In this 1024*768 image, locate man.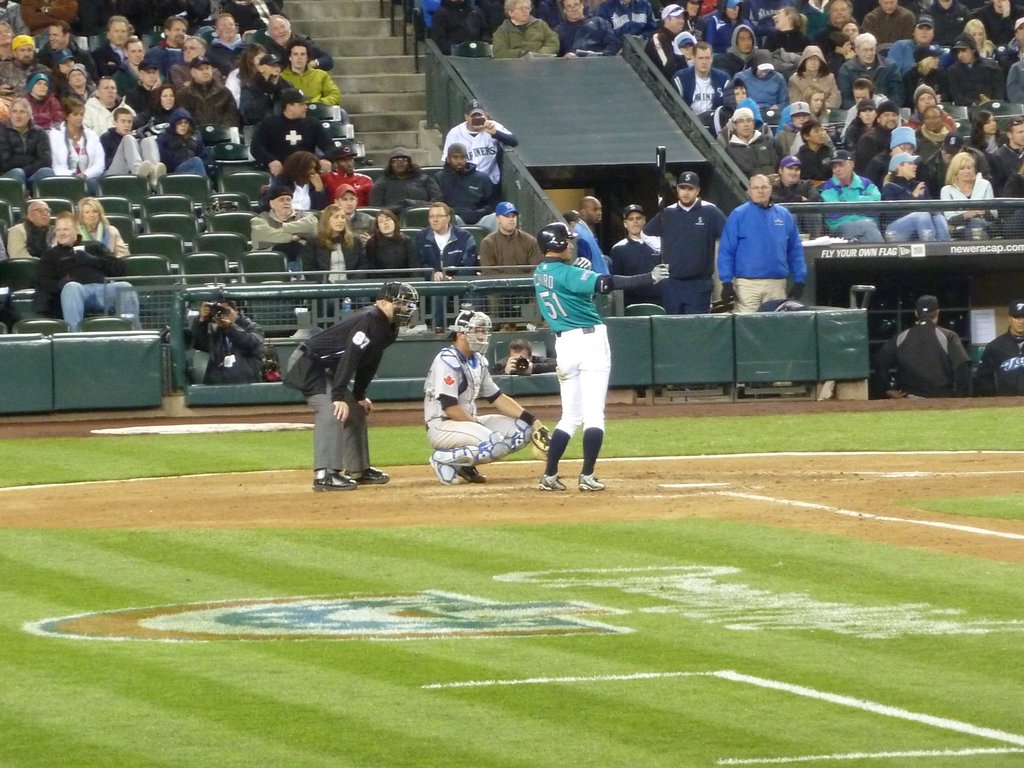
Bounding box: (left=1, top=100, right=54, bottom=196).
